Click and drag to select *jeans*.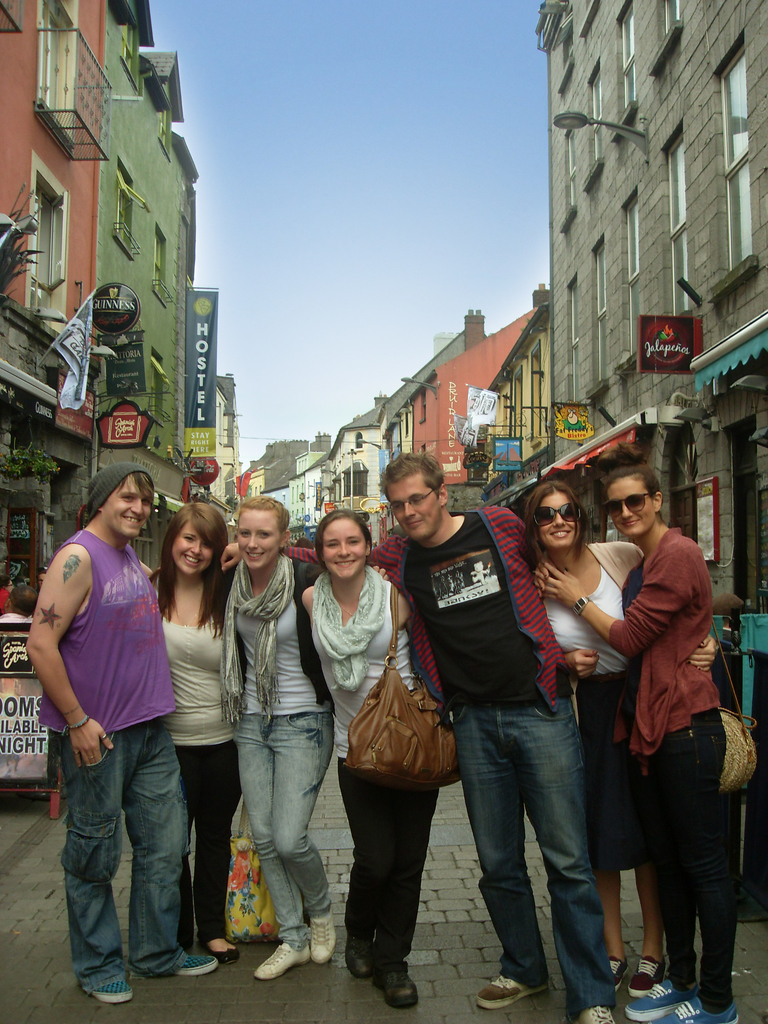
Selection: 449:678:606:1002.
